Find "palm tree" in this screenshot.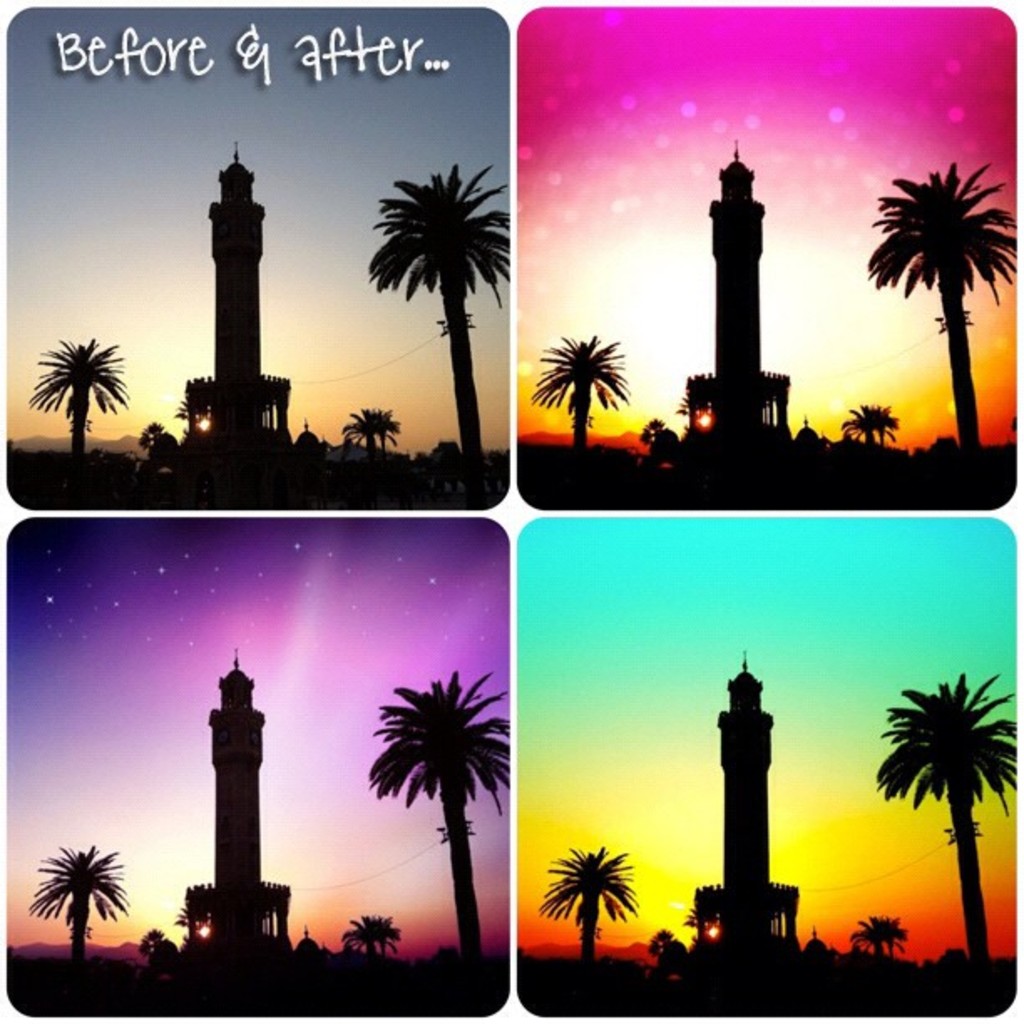
The bounding box for "palm tree" is l=355, t=661, r=515, b=984.
